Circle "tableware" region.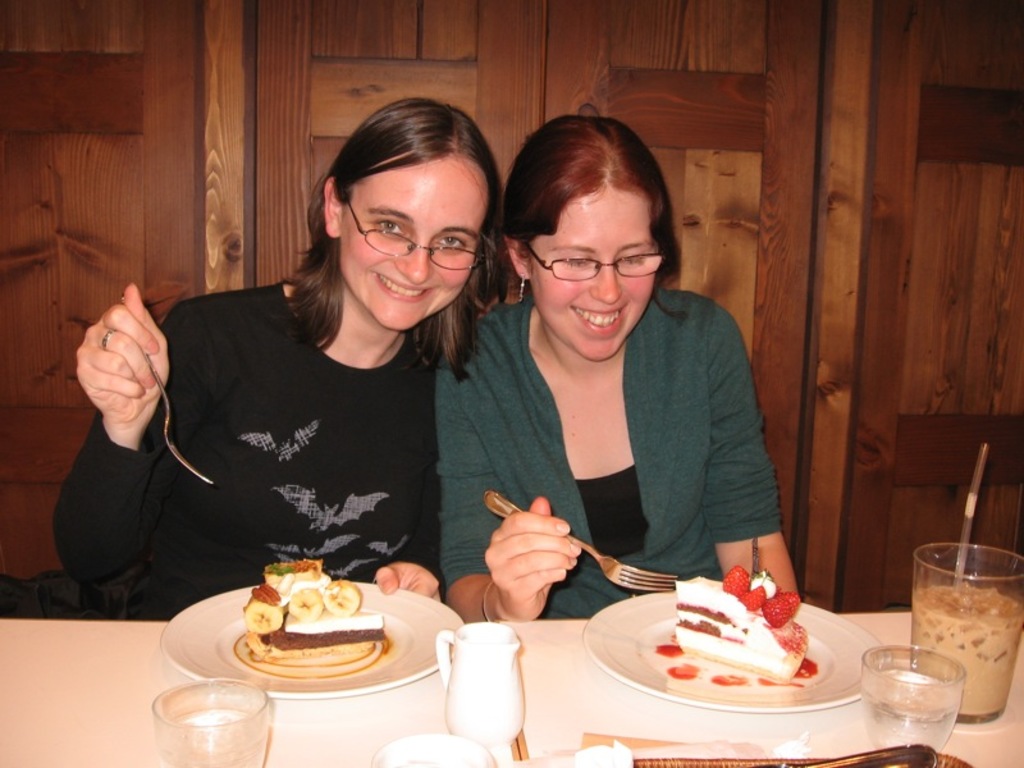
Region: BBox(364, 732, 504, 767).
